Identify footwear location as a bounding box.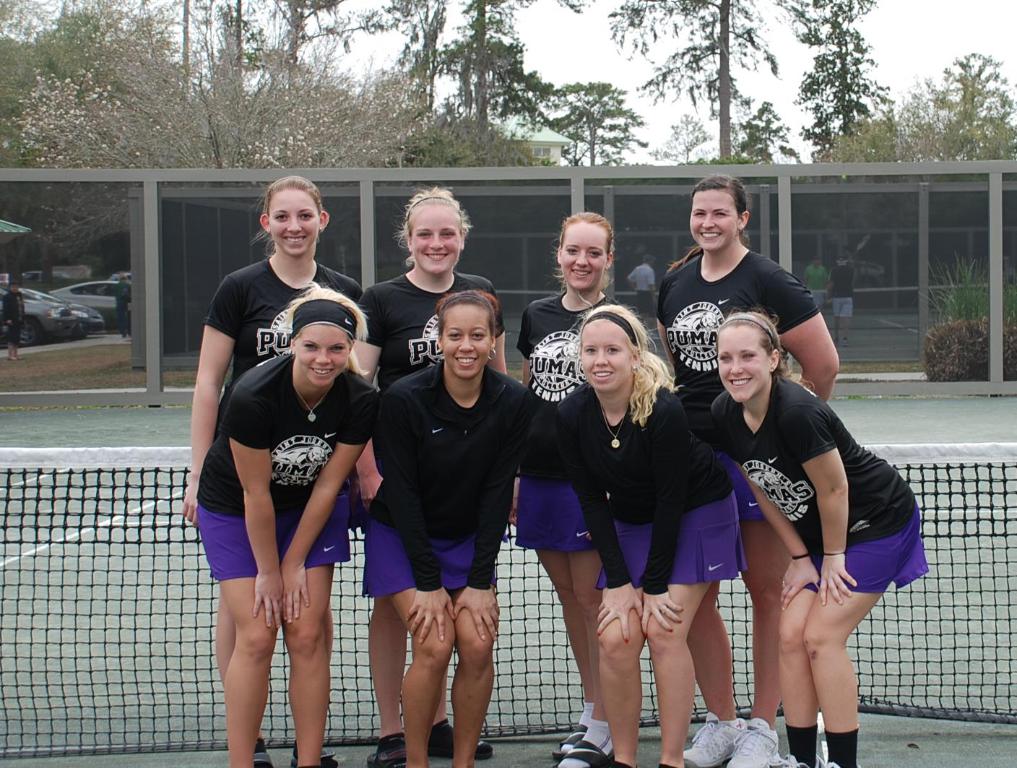
l=670, t=719, r=748, b=760.
